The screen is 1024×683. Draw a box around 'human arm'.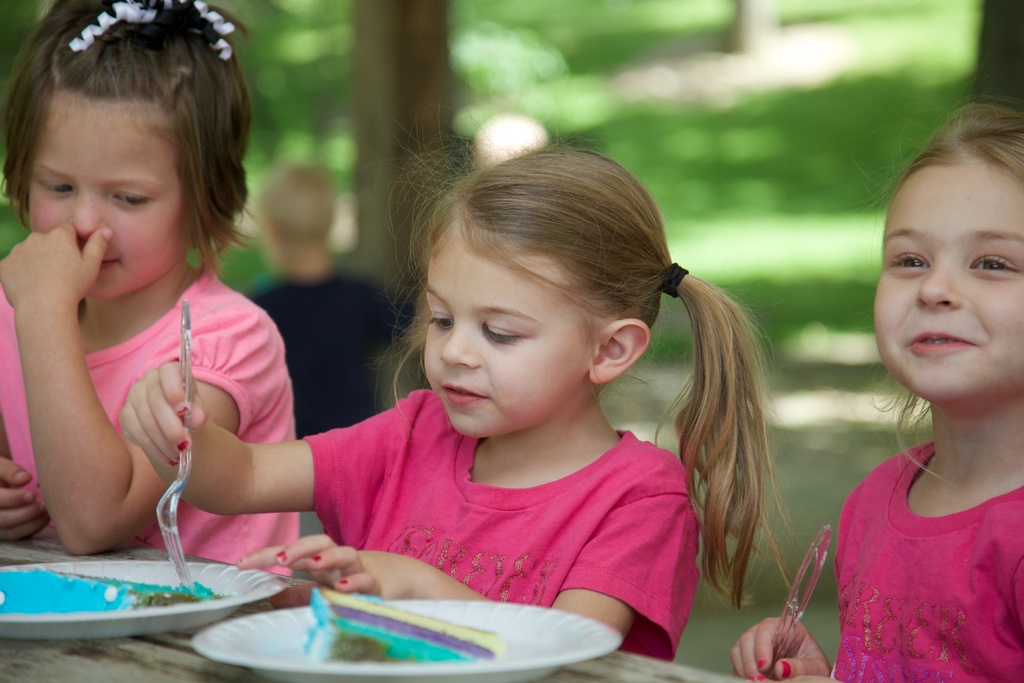
select_region(13, 224, 248, 547).
